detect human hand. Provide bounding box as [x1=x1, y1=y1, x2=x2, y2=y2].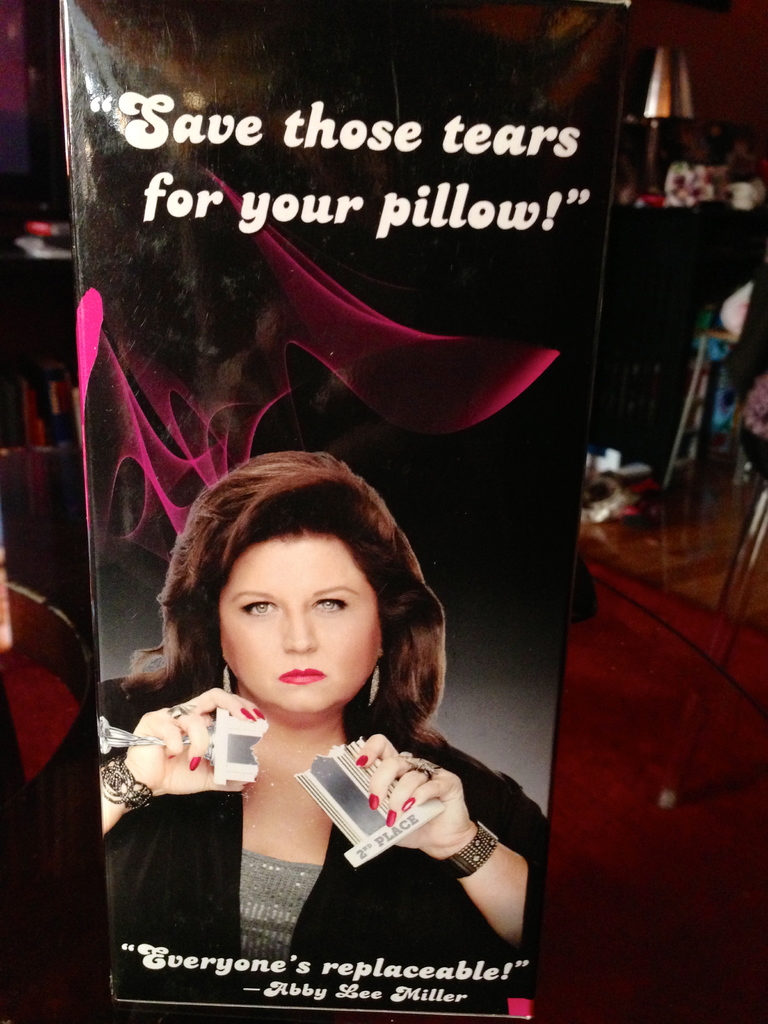
[x1=357, y1=732, x2=488, y2=853].
